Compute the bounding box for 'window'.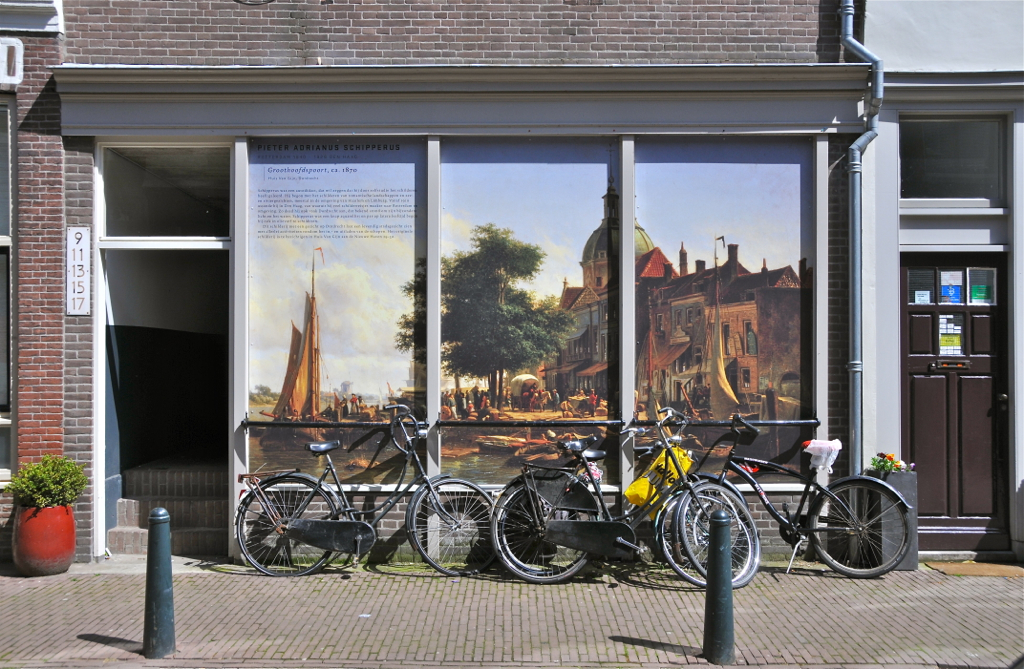
select_region(243, 137, 425, 487).
